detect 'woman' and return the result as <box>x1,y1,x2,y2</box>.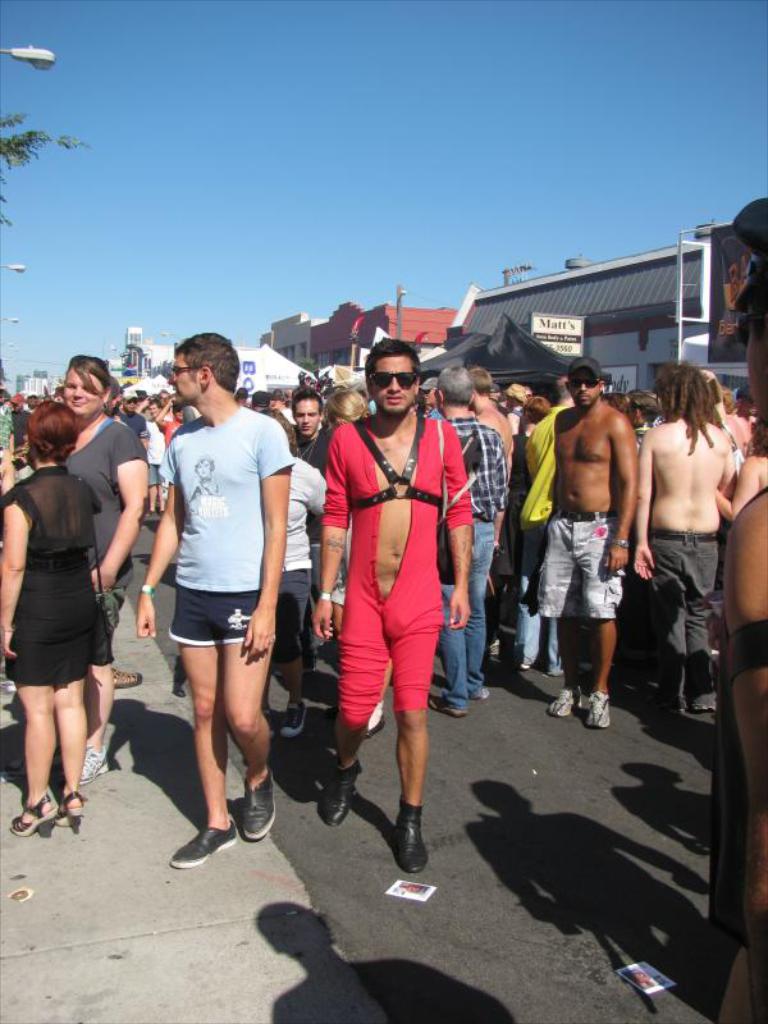
<box>0,397,102,831</box>.
